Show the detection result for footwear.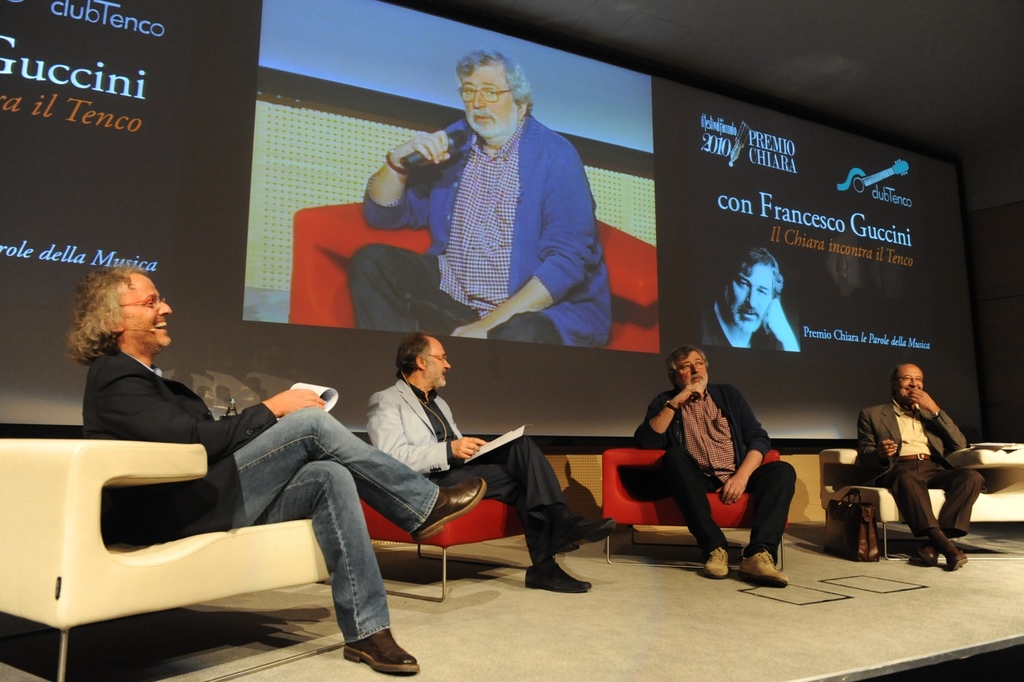
l=928, t=527, r=967, b=569.
